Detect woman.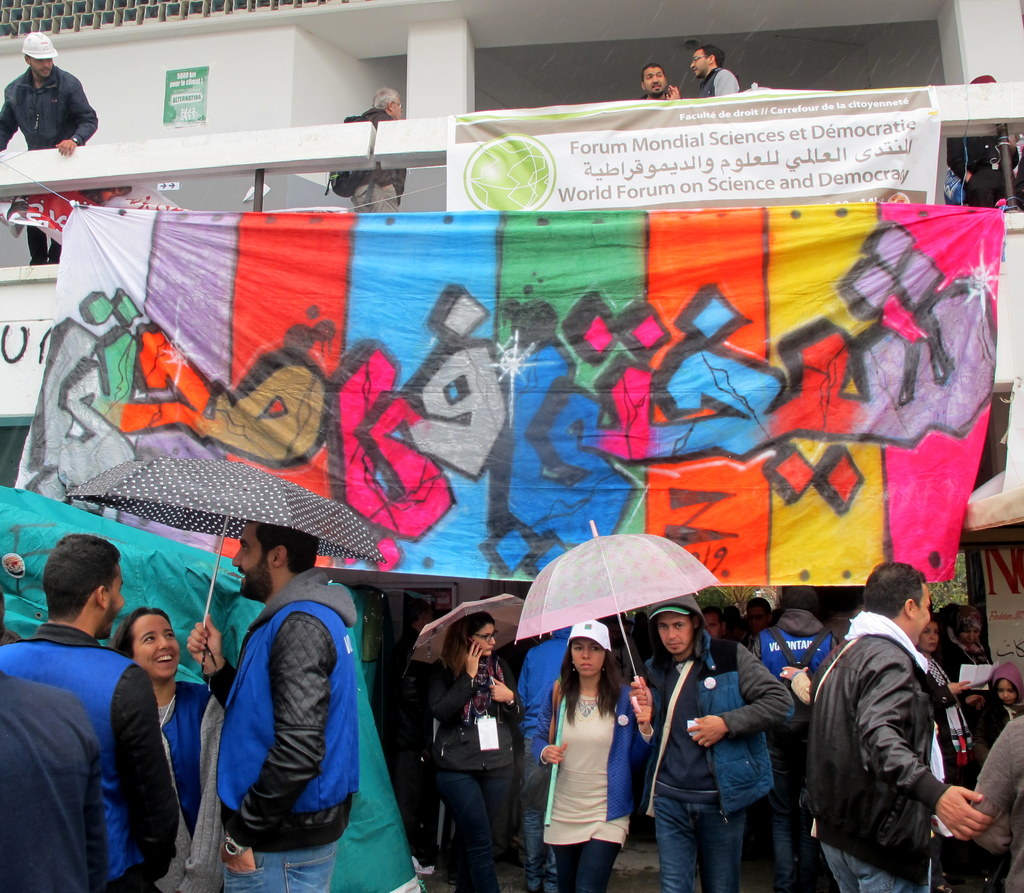
Detected at Rect(419, 611, 526, 892).
